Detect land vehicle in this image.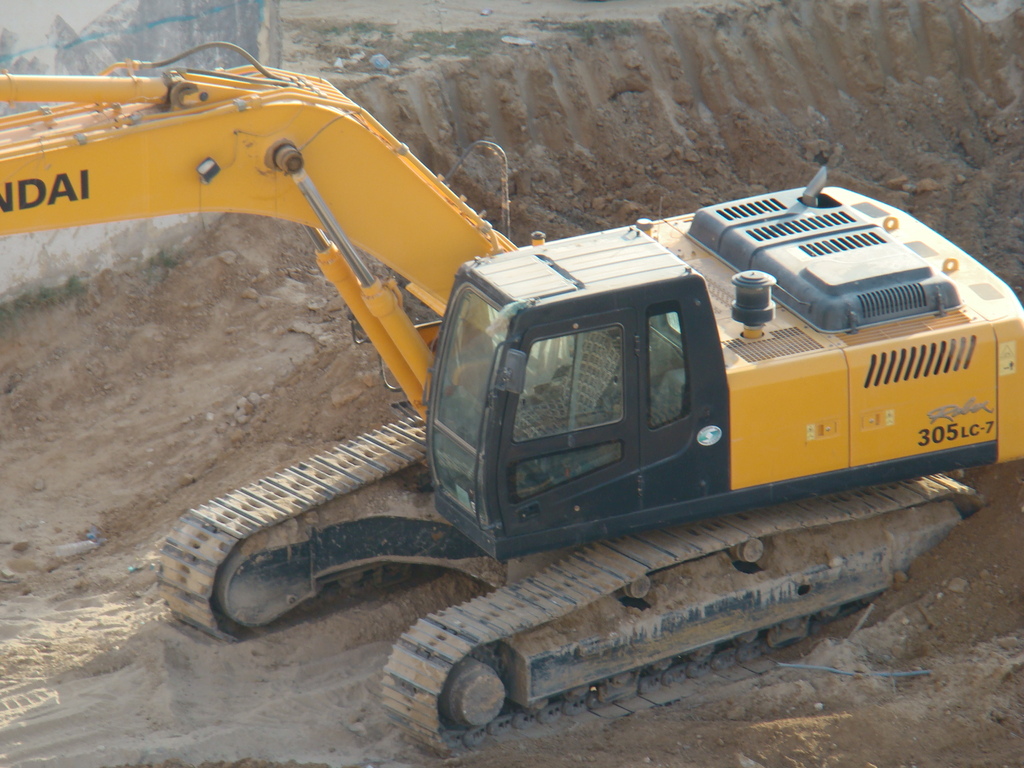
Detection: 0/36/1023/755.
